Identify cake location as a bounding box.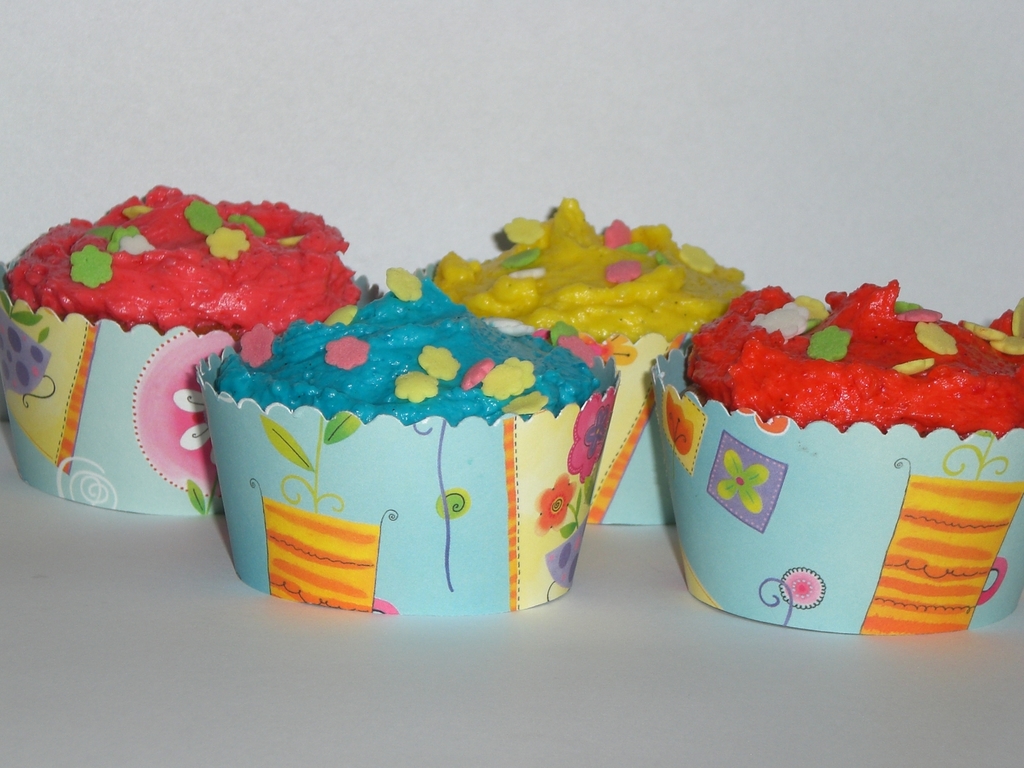
pyautogui.locateOnScreen(429, 198, 752, 525).
